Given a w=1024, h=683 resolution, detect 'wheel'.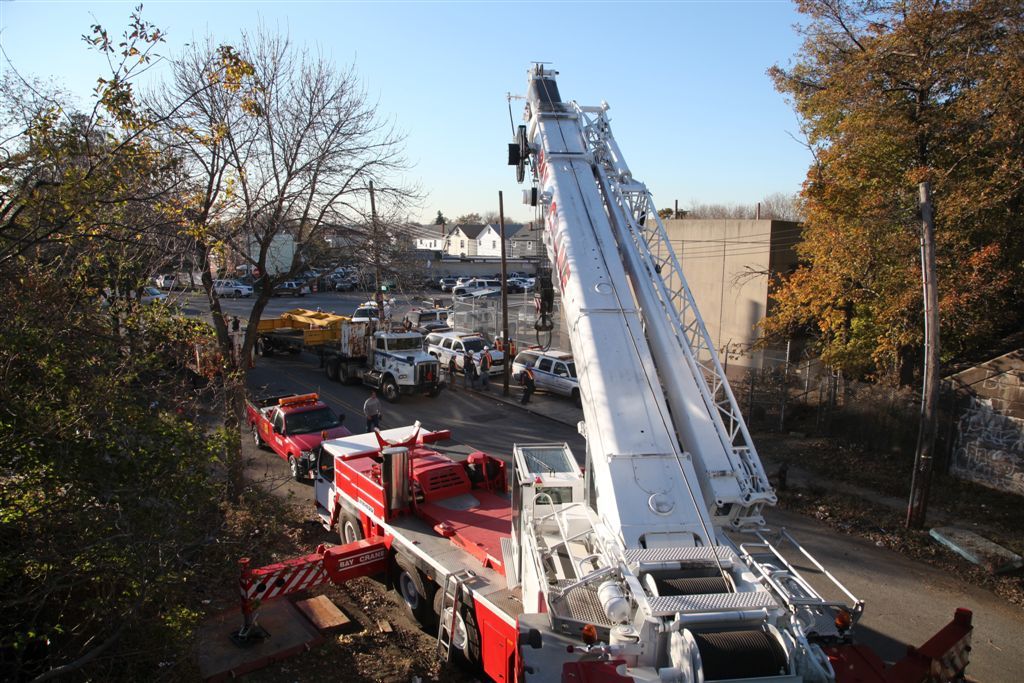
{"x1": 252, "y1": 423, "x2": 264, "y2": 451}.
